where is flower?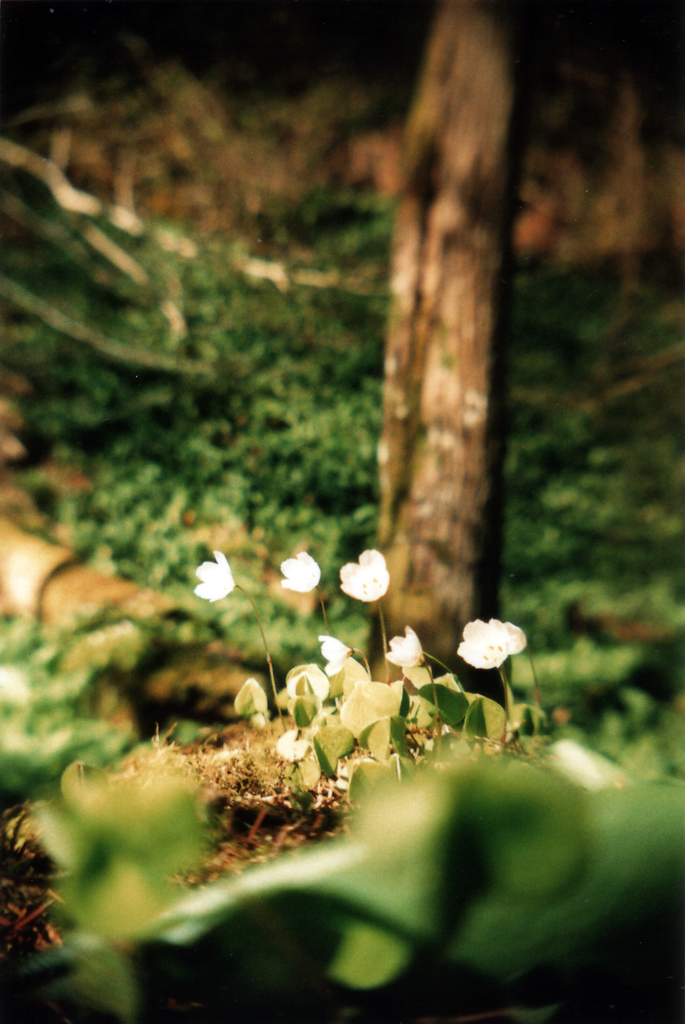
rect(335, 547, 387, 599).
